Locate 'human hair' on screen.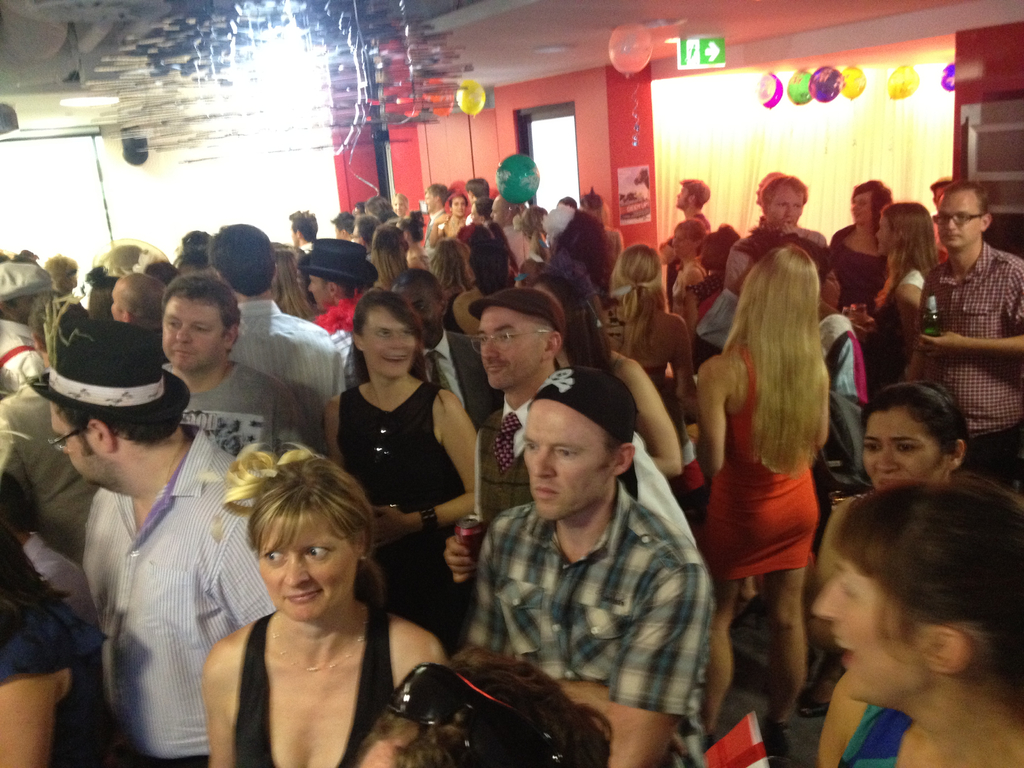
On screen at region(366, 225, 412, 285).
